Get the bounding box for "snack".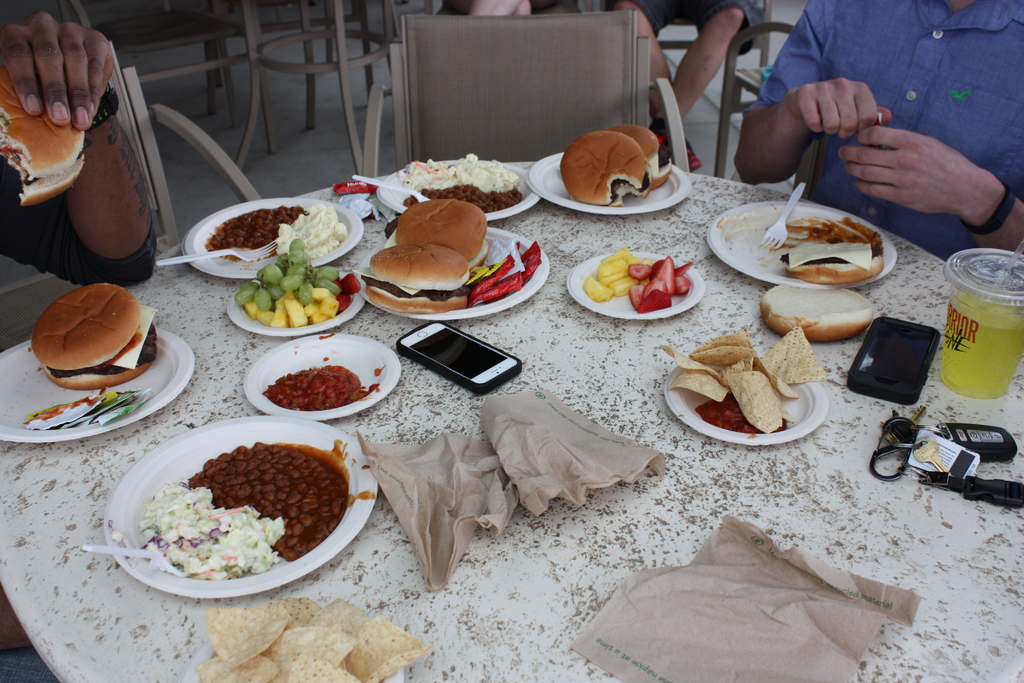
bbox=[616, 126, 672, 190].
